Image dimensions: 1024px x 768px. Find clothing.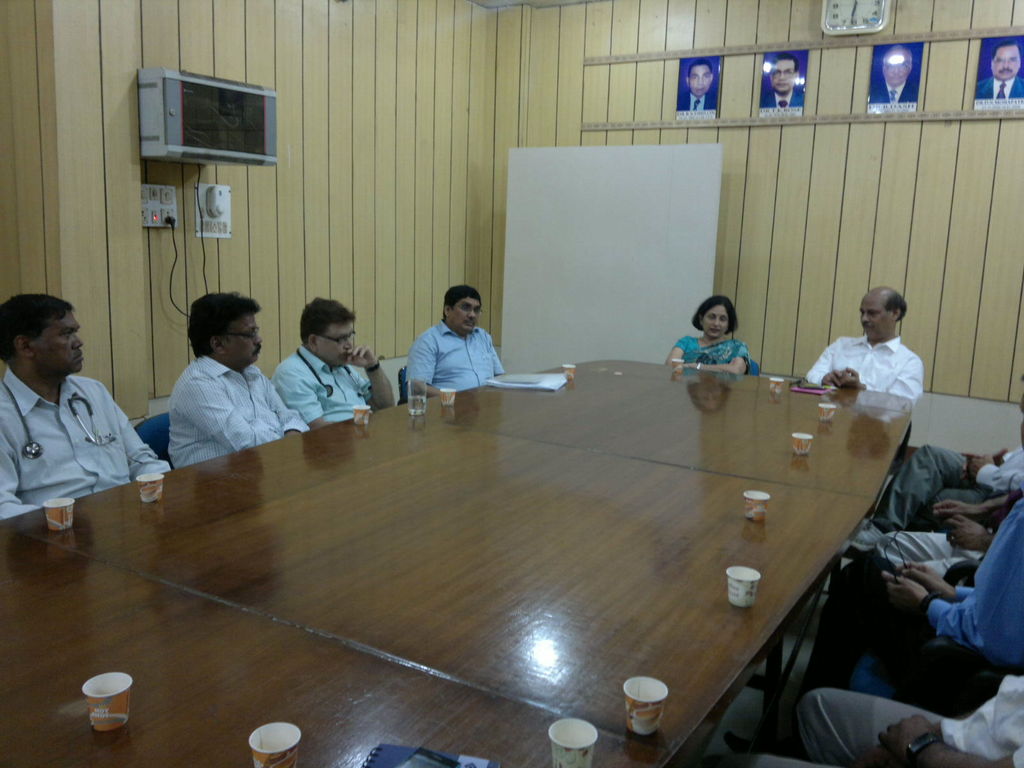
[755, 669, 1023, 767].
